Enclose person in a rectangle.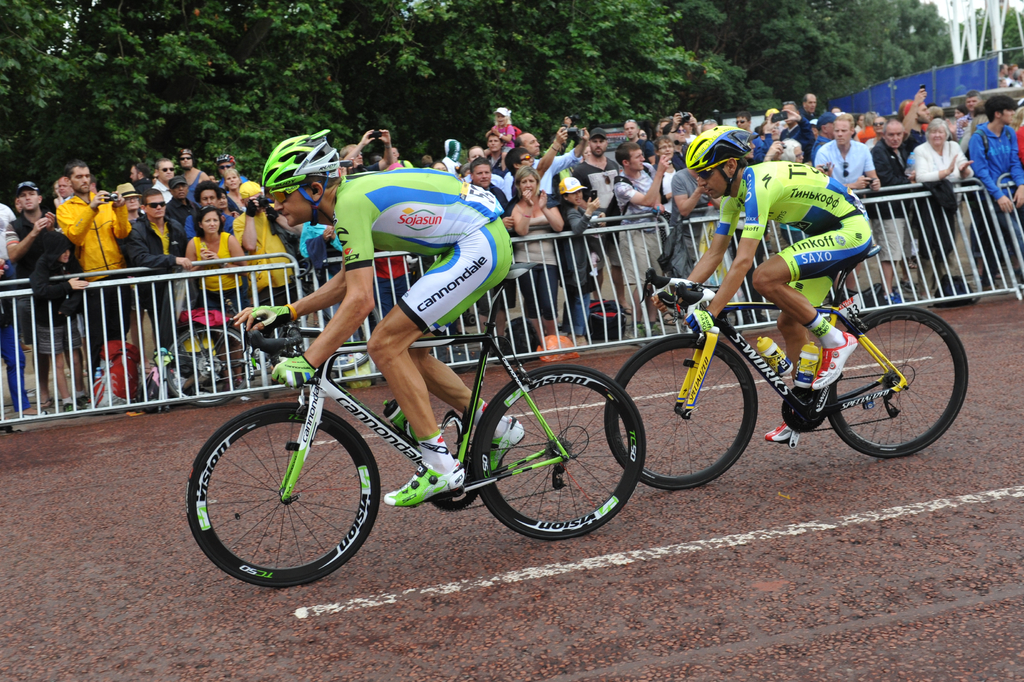
l=568, t=128, r=642, b=316.
